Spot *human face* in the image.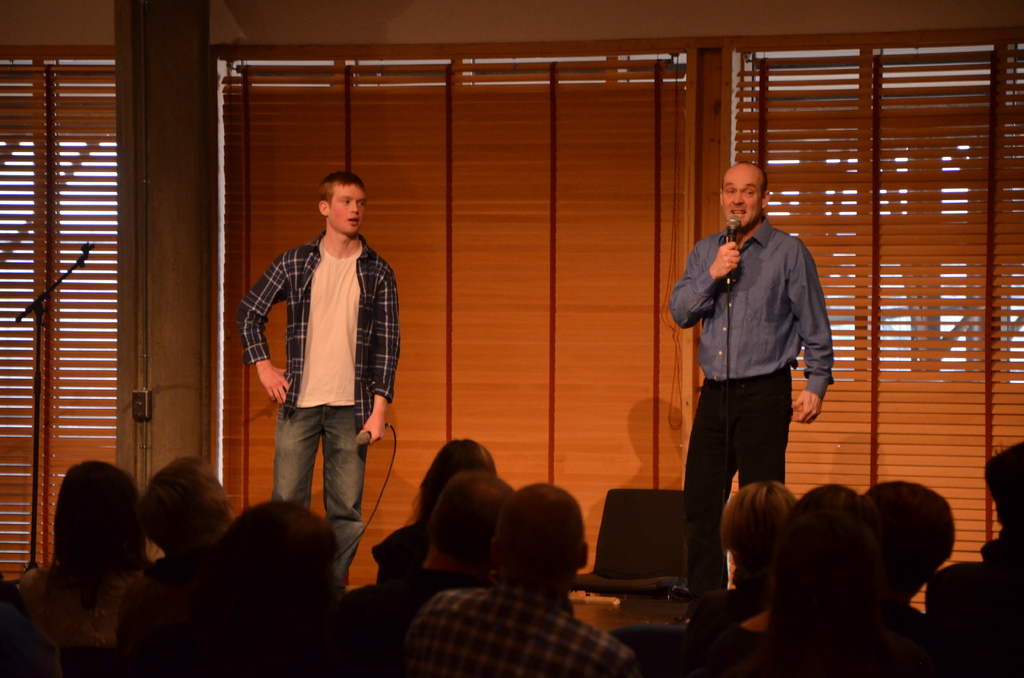
*human face* found at Rect(329, 179, 362, 232).
